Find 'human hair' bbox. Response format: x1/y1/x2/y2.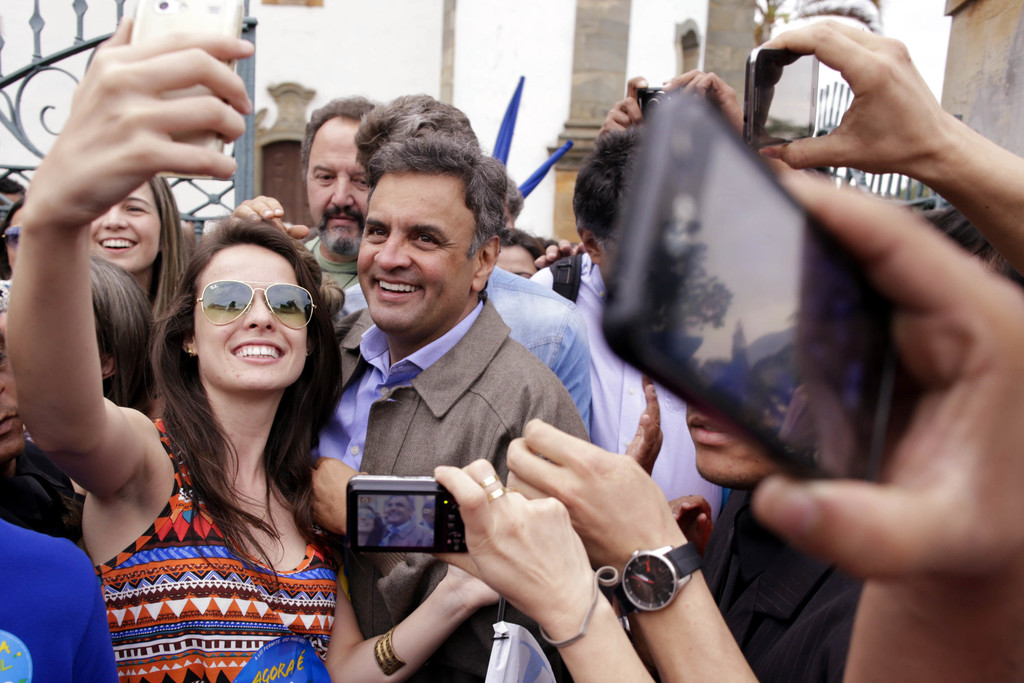
564/123/640/241.
